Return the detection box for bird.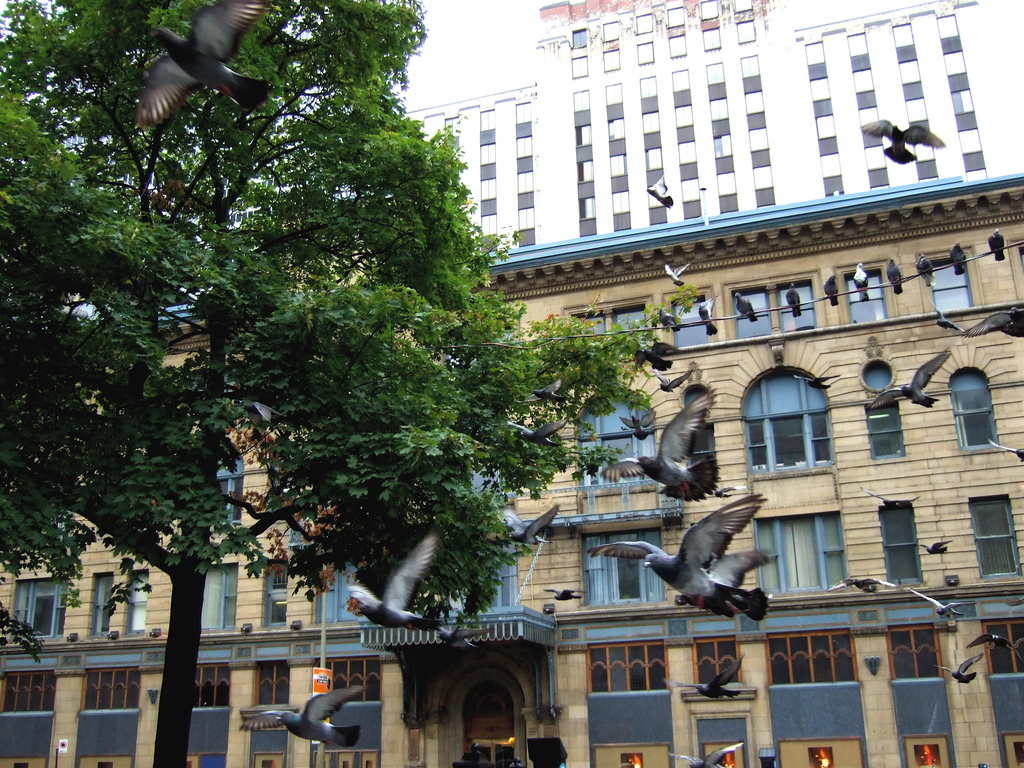
988, 227, 1005, 262.
